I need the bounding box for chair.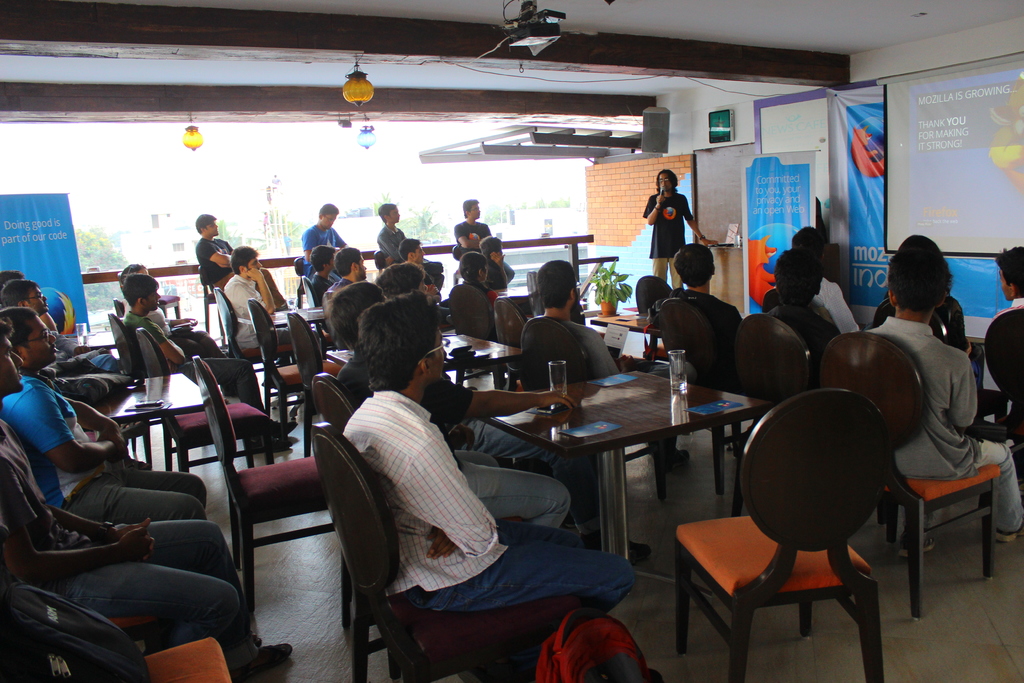
Here it is: 312,425,590,682.
